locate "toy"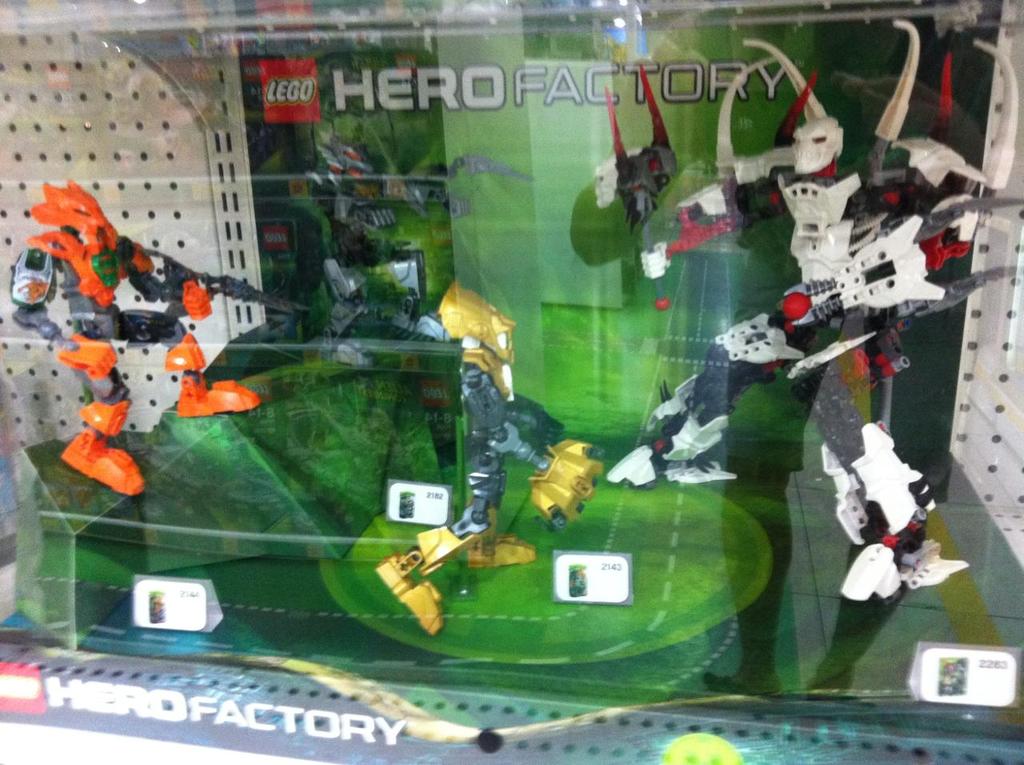
bbox=[0, 167, 319, 511]
